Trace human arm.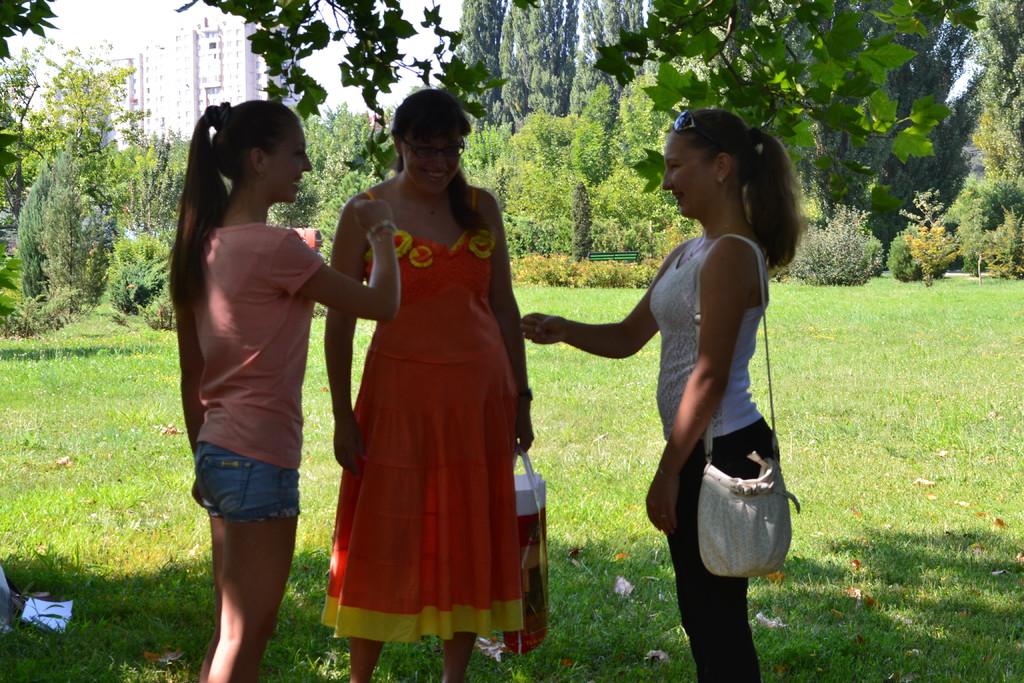
Traced to [175, 298, 207, 454].
